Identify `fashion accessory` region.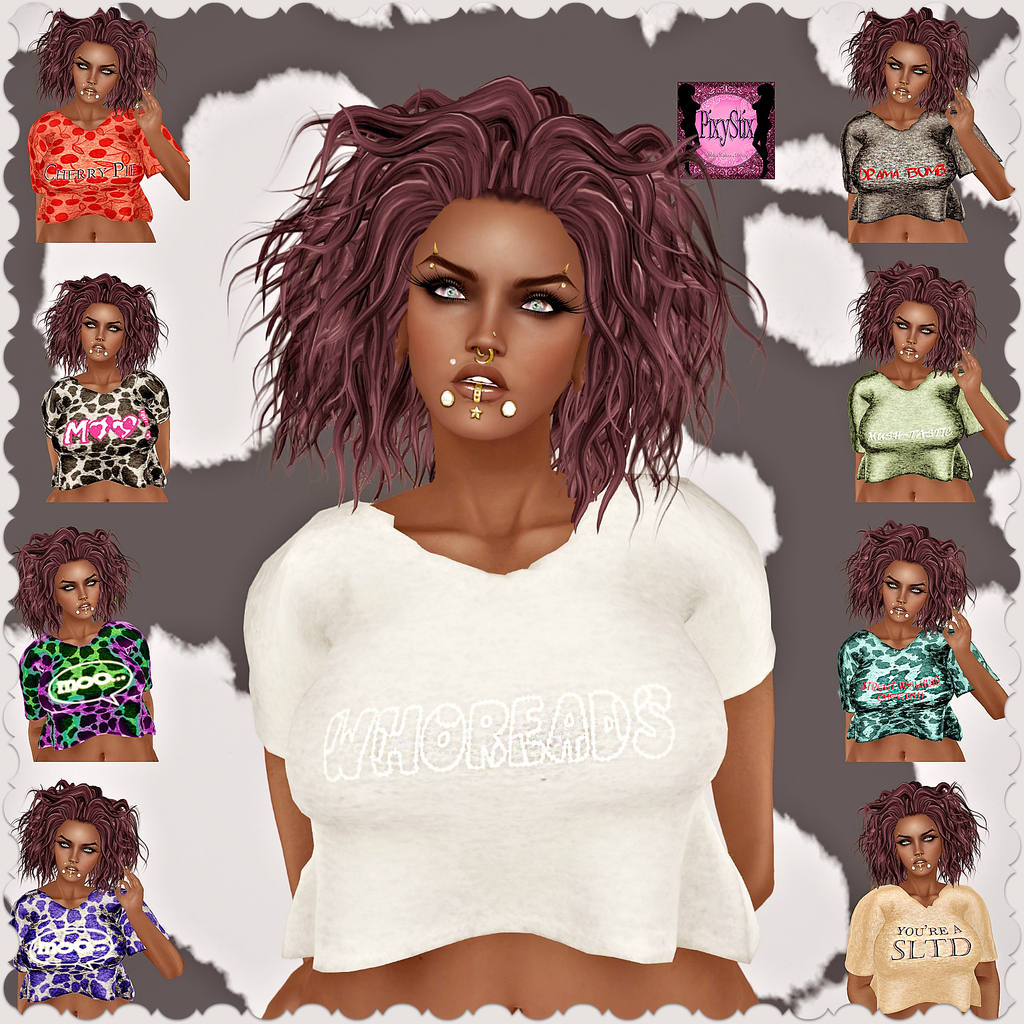
Region: region(895, 83, 898, 85).
